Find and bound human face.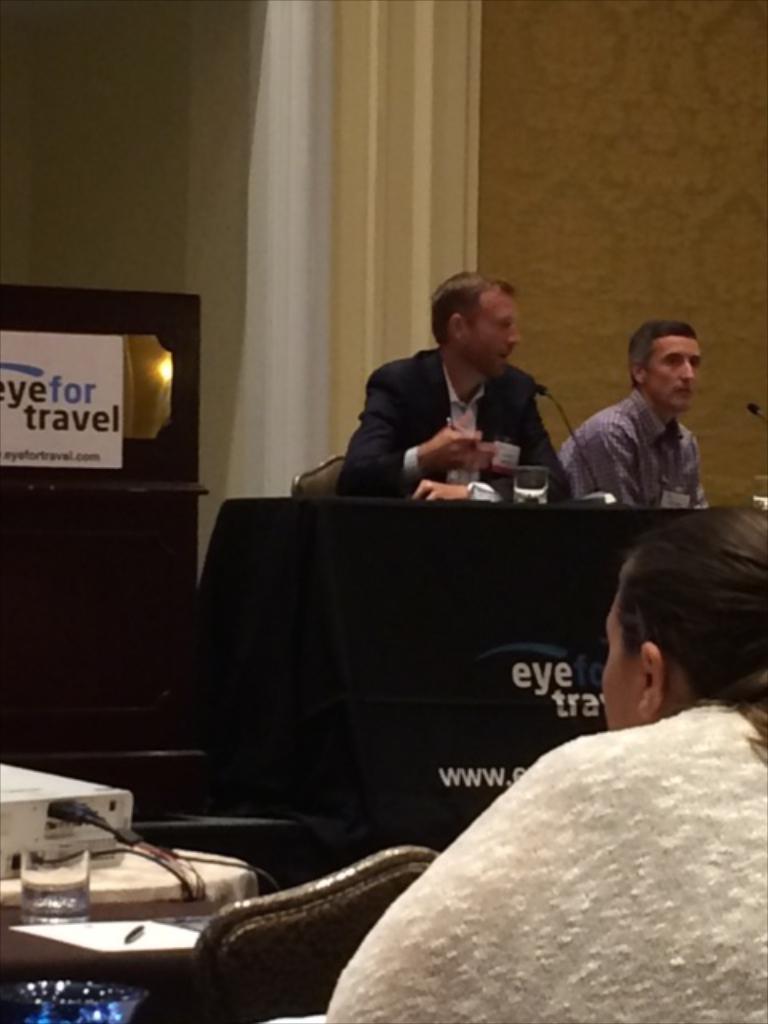
Bound: box=[638, 331, 706, 414].
